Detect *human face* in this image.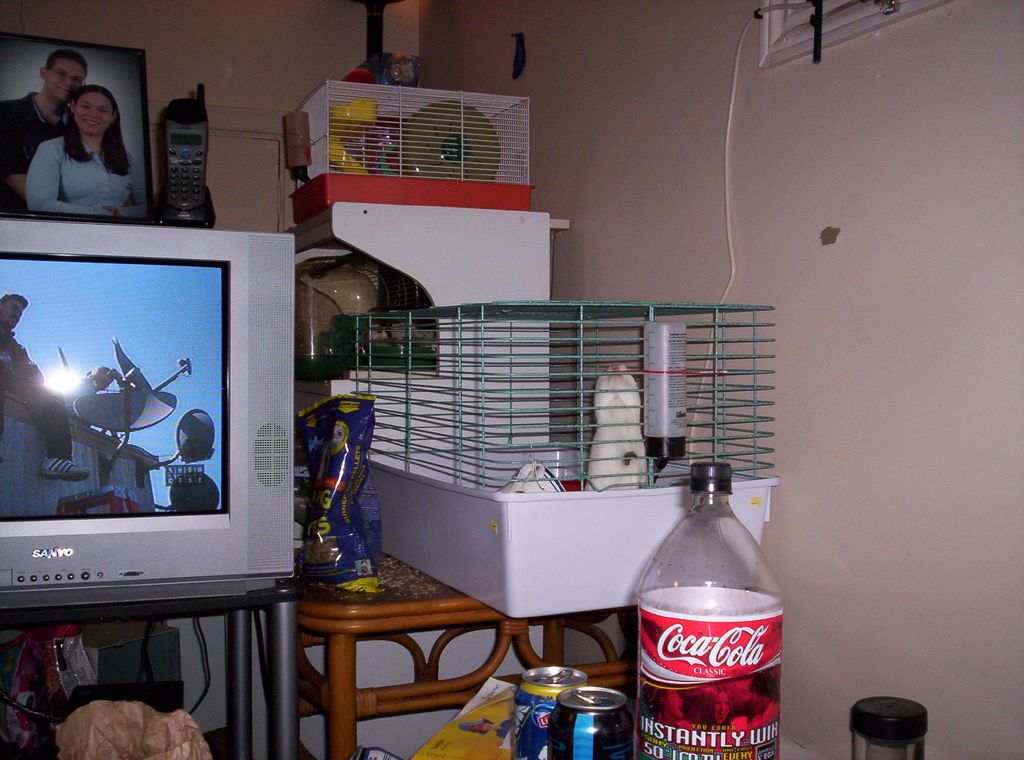
Detection: Rect(73, 88, 118, 134).
